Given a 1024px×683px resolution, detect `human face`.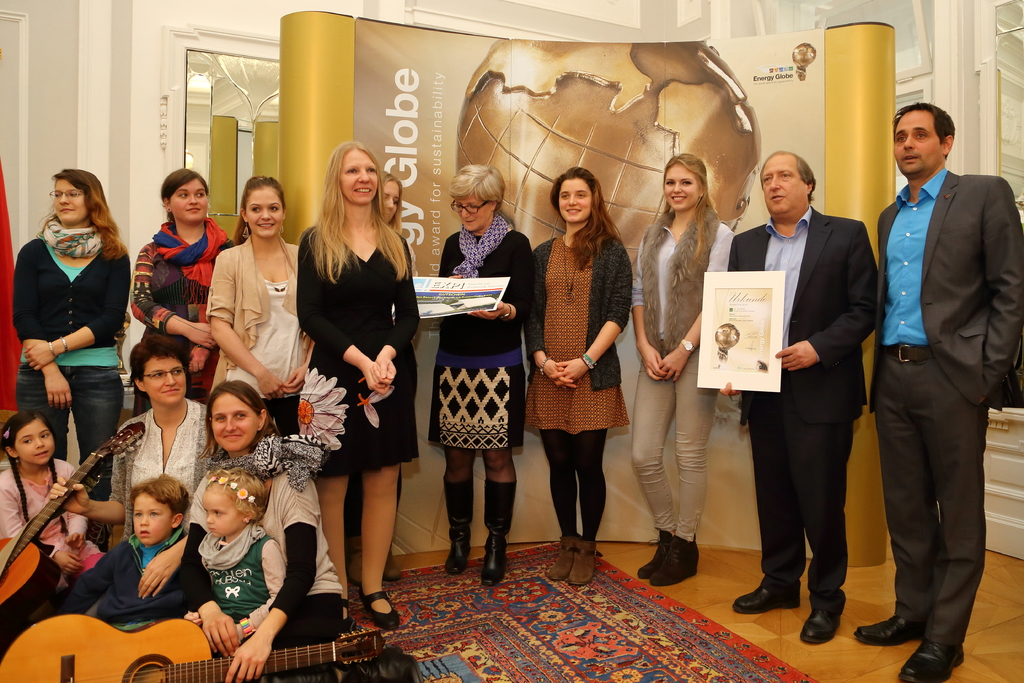
[143,358,183,400].
